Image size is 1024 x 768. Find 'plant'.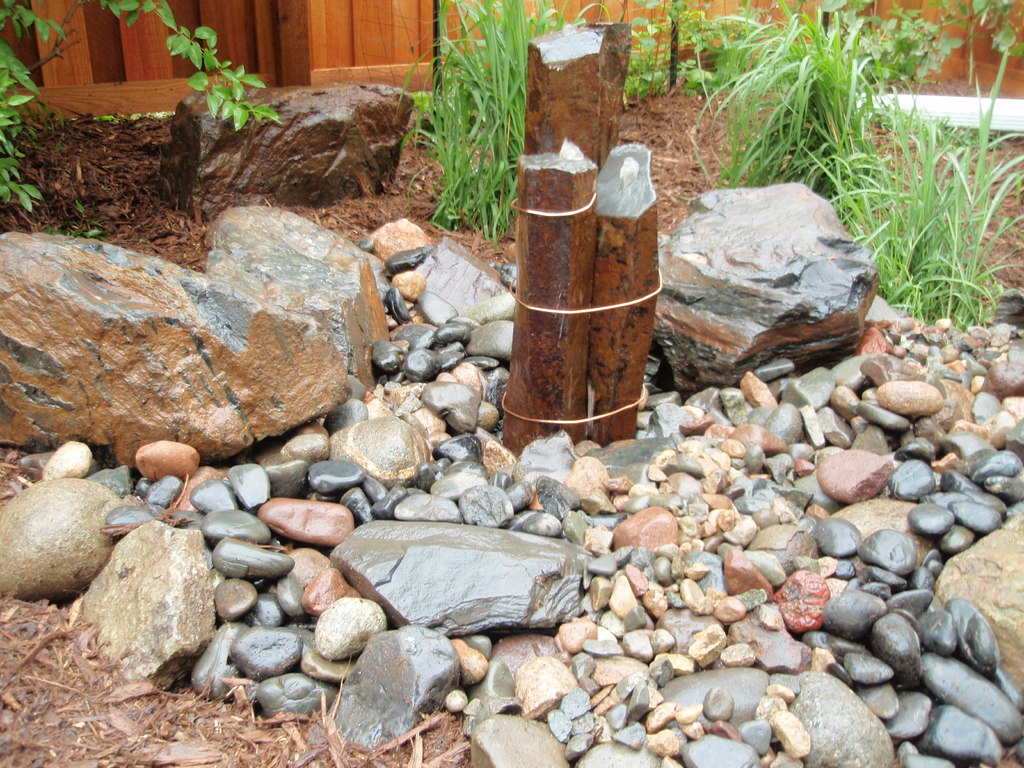
locate(401, 29, 541, 240).
